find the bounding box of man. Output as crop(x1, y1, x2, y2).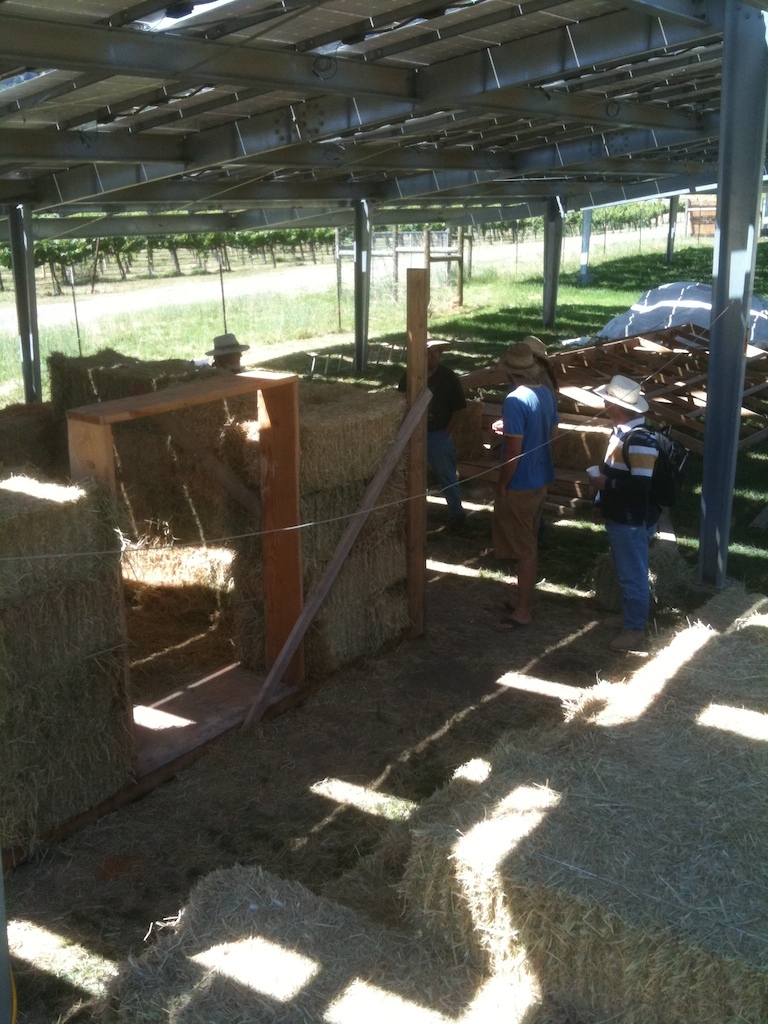
crop(470, 331, 550, 604).
